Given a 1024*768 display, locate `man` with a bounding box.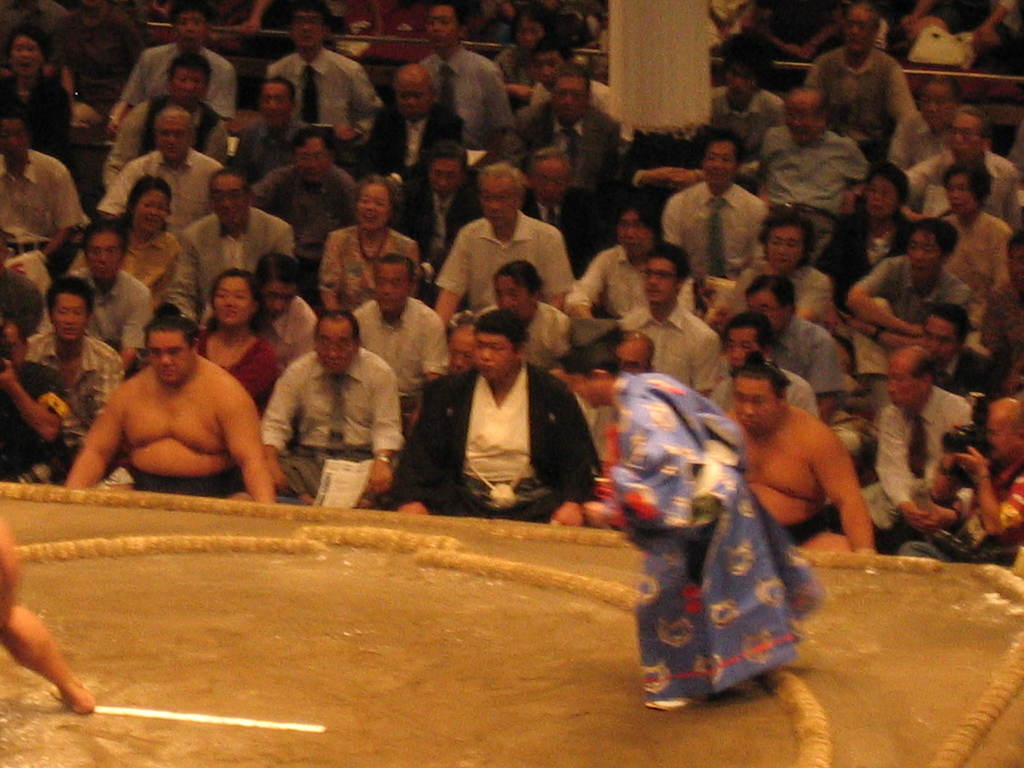
Located: 907:109:1021:241.
